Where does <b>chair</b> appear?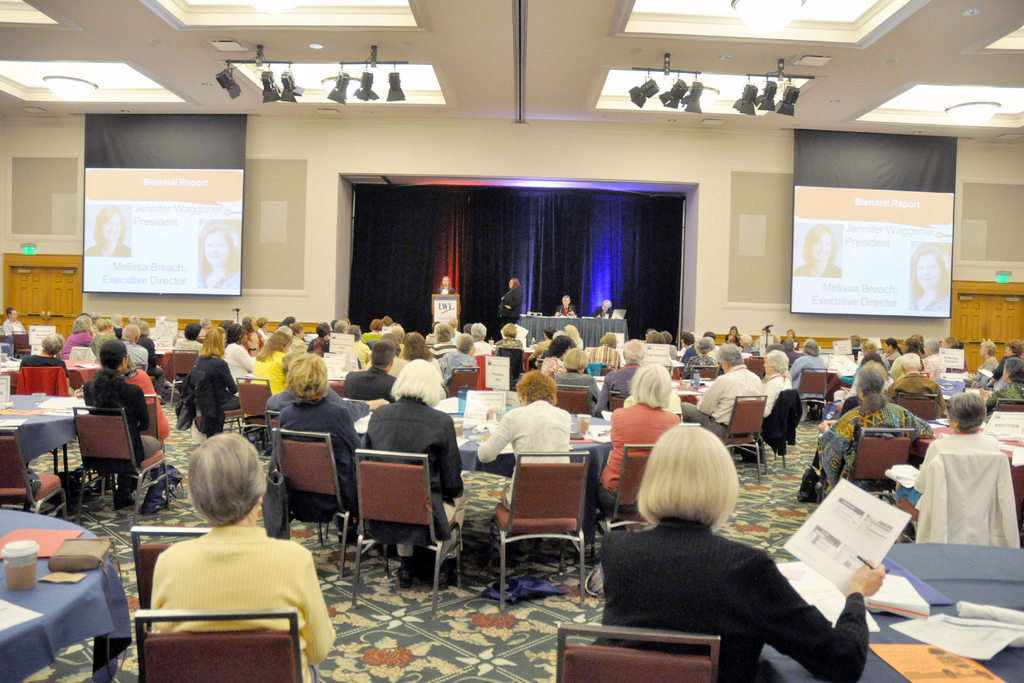
Appears at bbox=[73, 406, 168, 511].
